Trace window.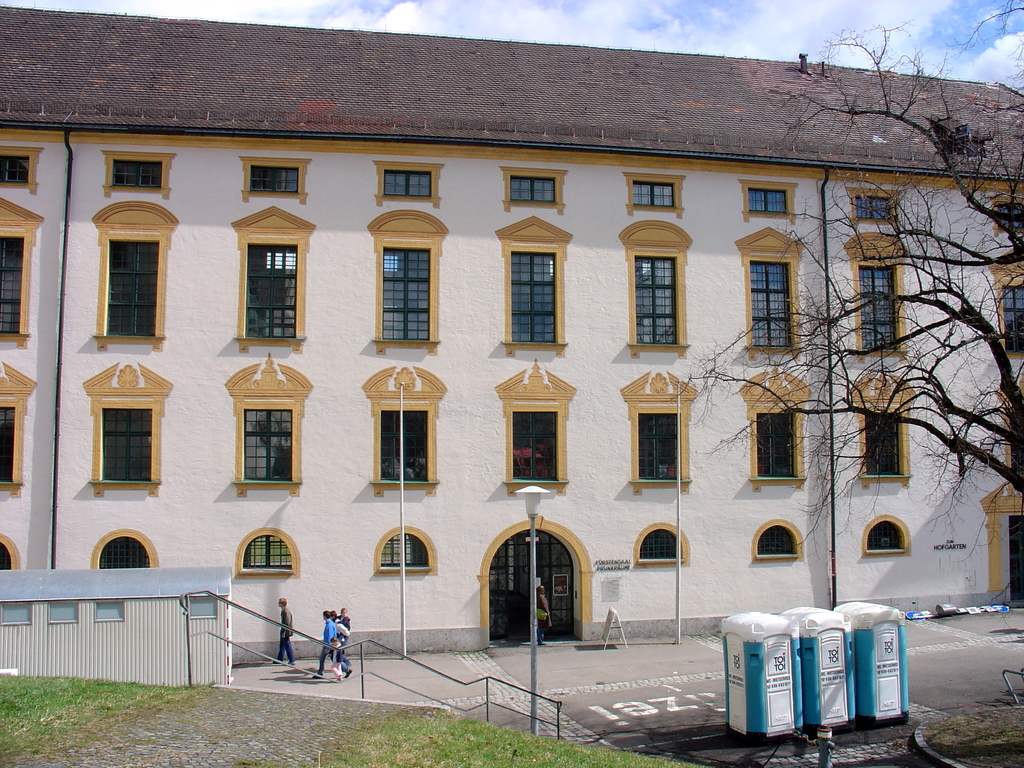
Traced to (left=246, top=245, right=296, bottom=337).
